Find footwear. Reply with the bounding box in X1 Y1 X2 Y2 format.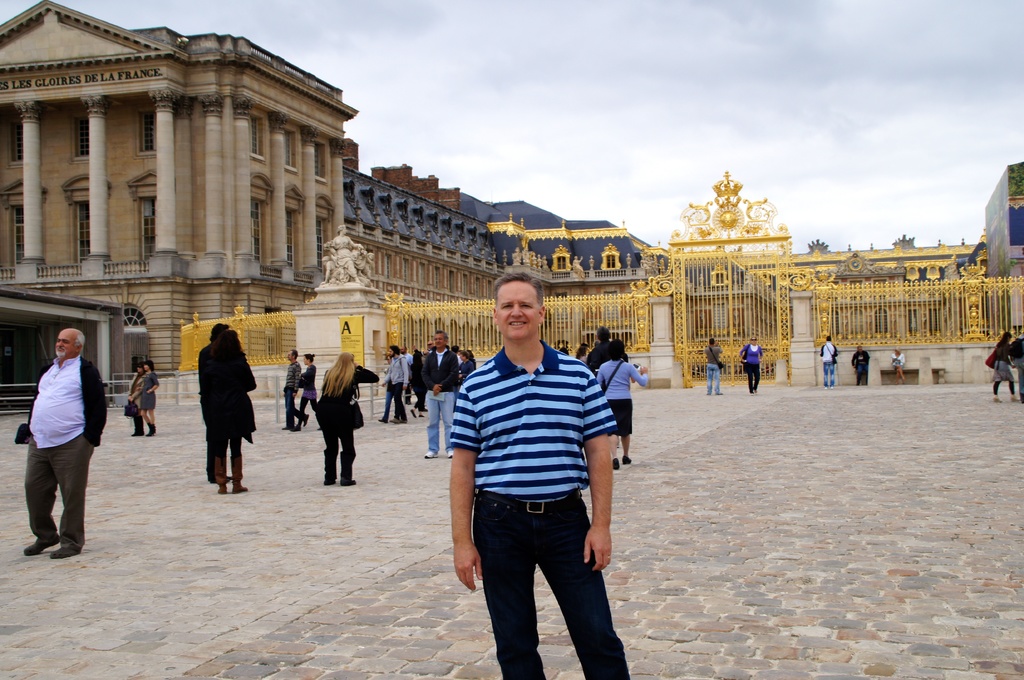
49 539 81 560.
